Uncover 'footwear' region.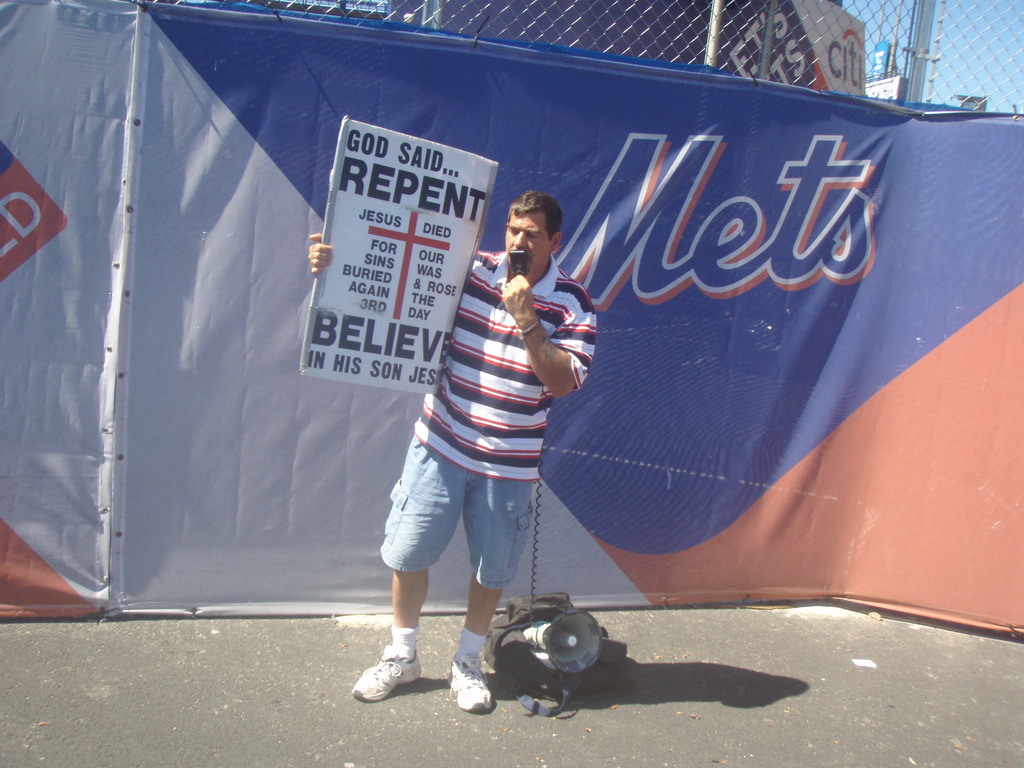
Uncovered: 454:653:490:717.
